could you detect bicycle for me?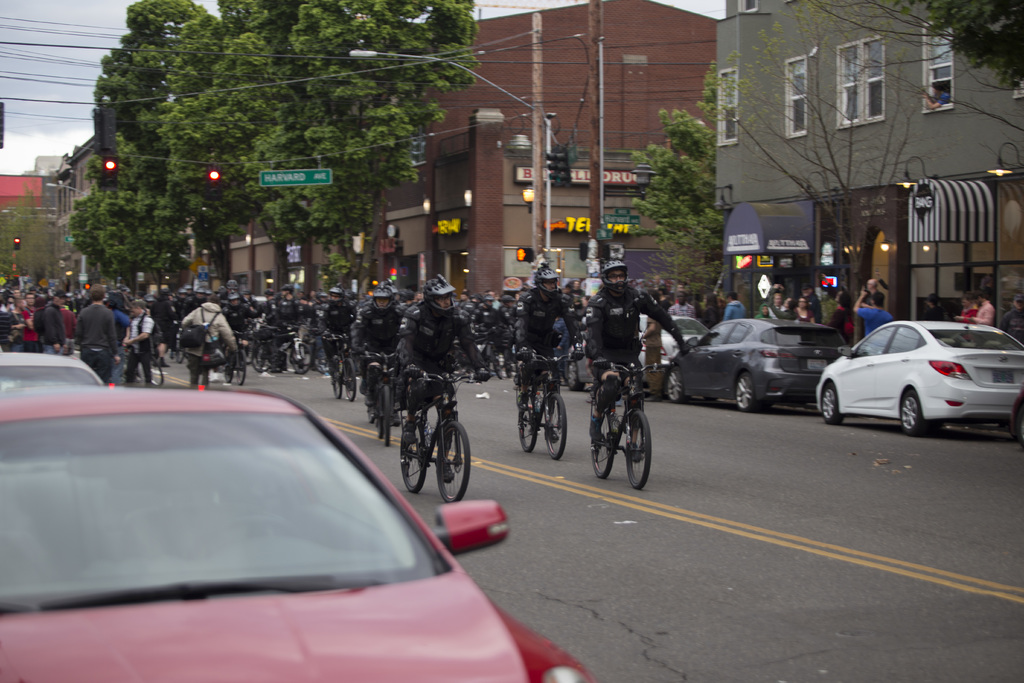
Detection result: crop(401, 399, 474, 509).
